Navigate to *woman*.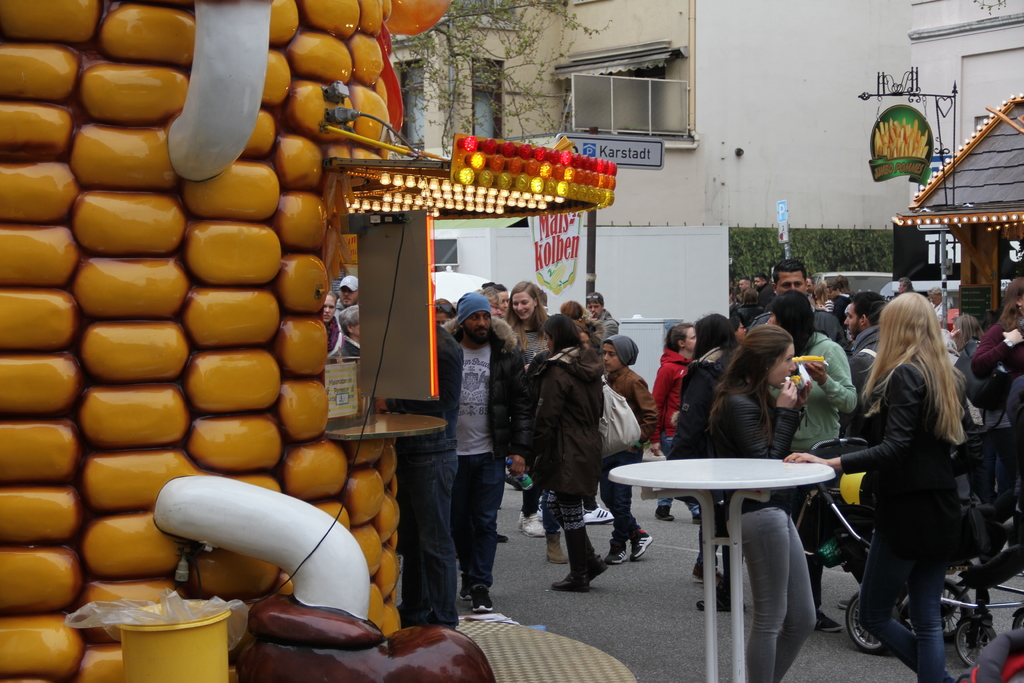
Navigation target: box(784, 291, 964, 682).
